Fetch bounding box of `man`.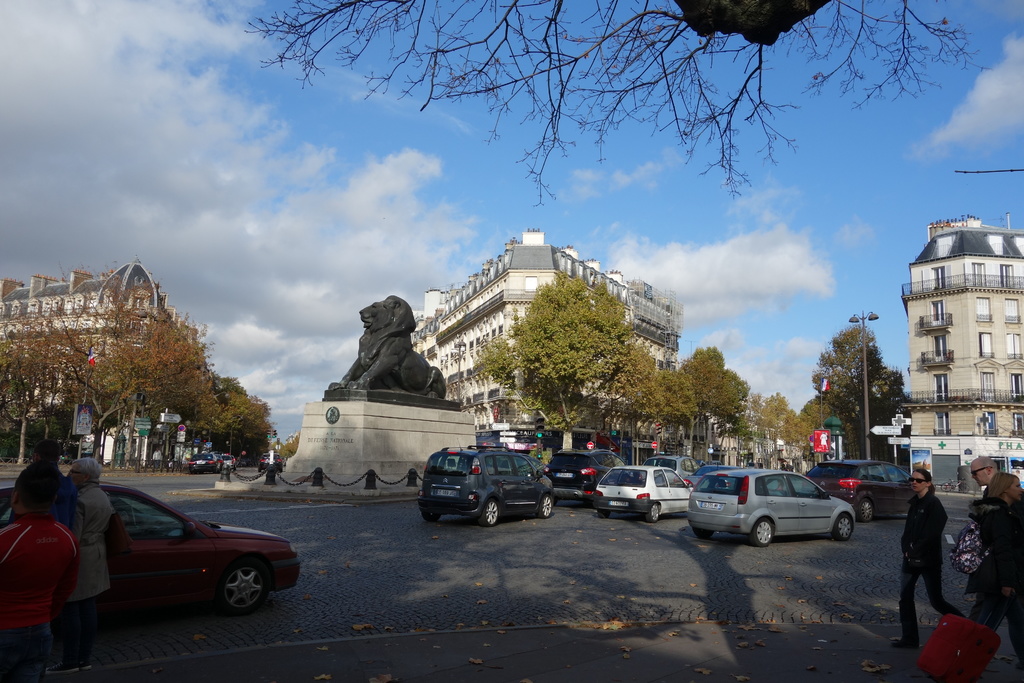
Bbox: bbox=(149, 444, 164, 469).
